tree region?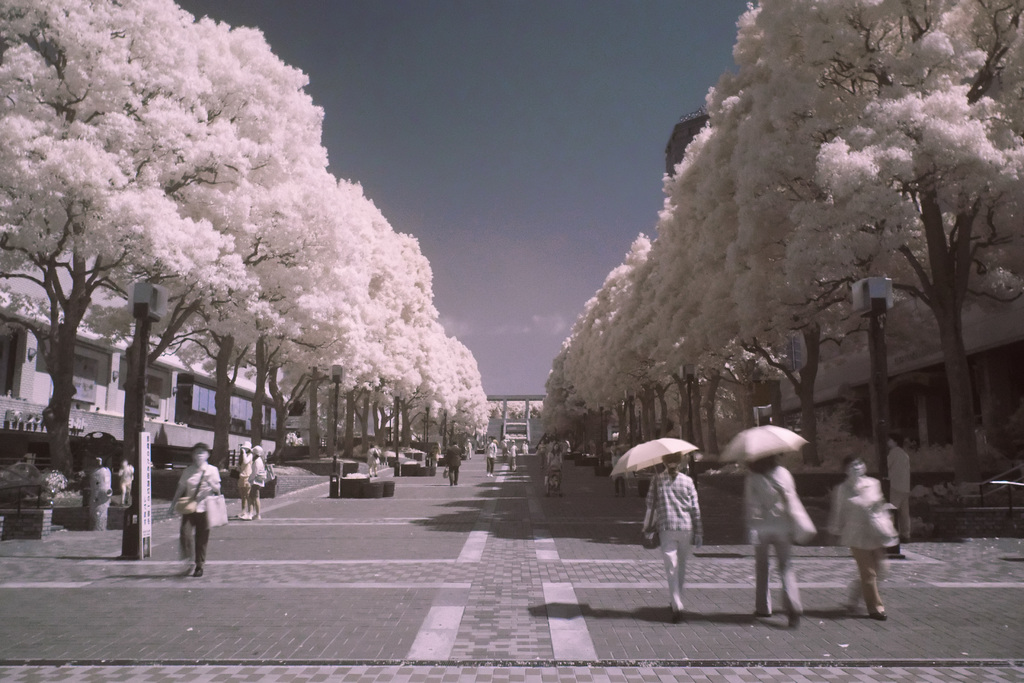
bbox(690, 70, 865, 475)
